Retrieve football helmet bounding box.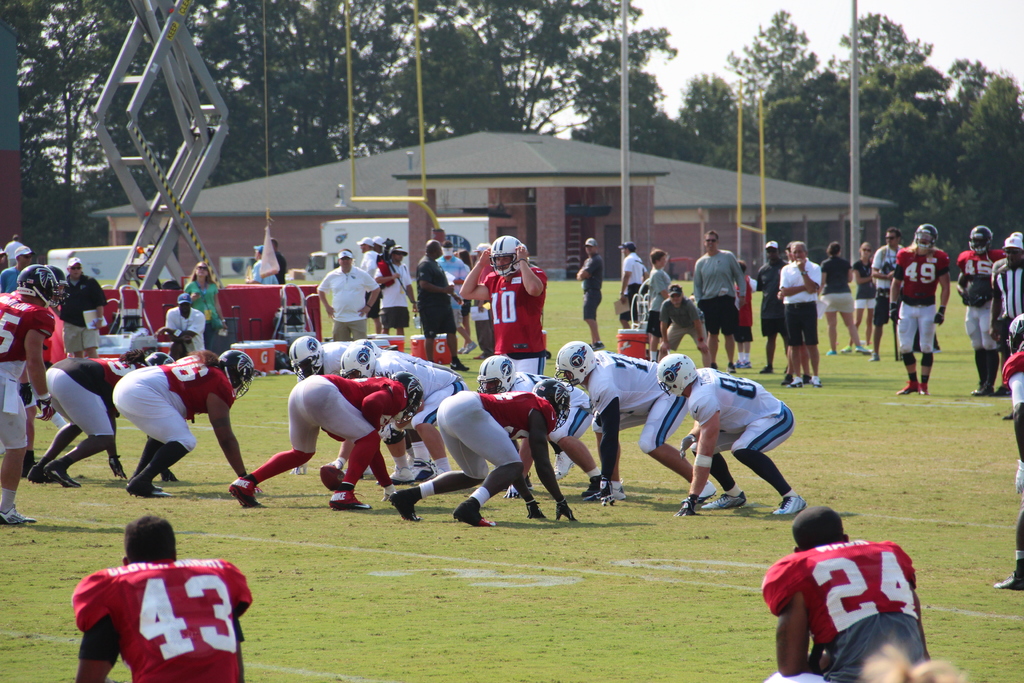
Bounding box: Rect(392, 366, 424, 425).
